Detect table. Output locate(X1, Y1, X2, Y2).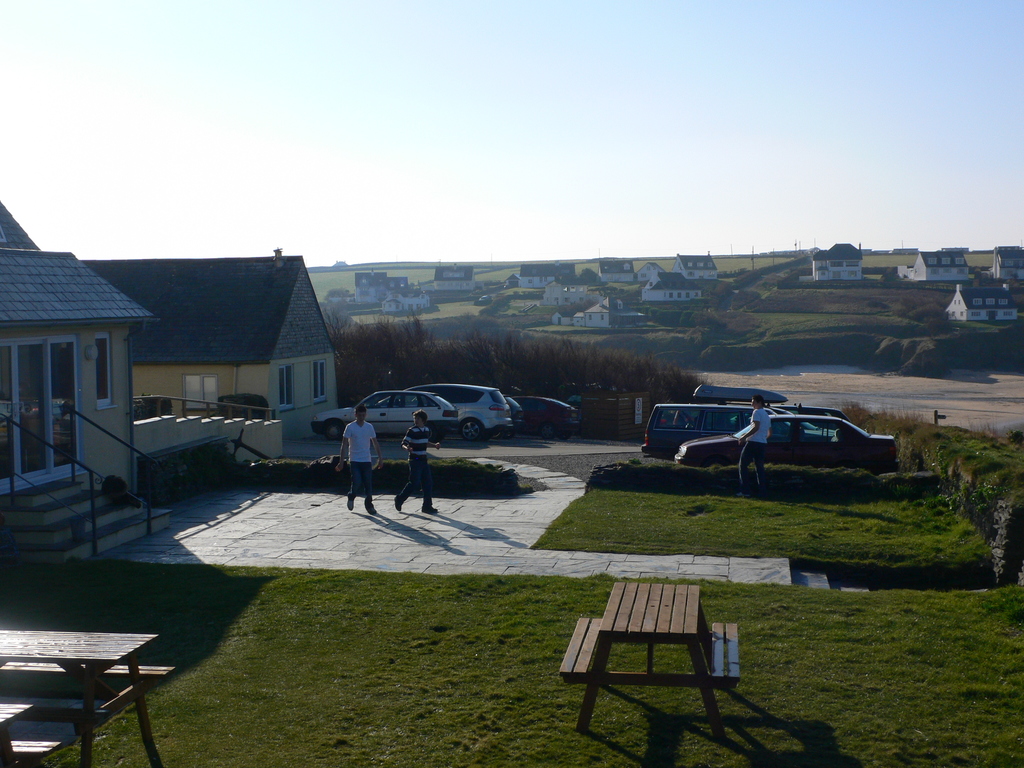
locate(575, 581, 728, 739).
